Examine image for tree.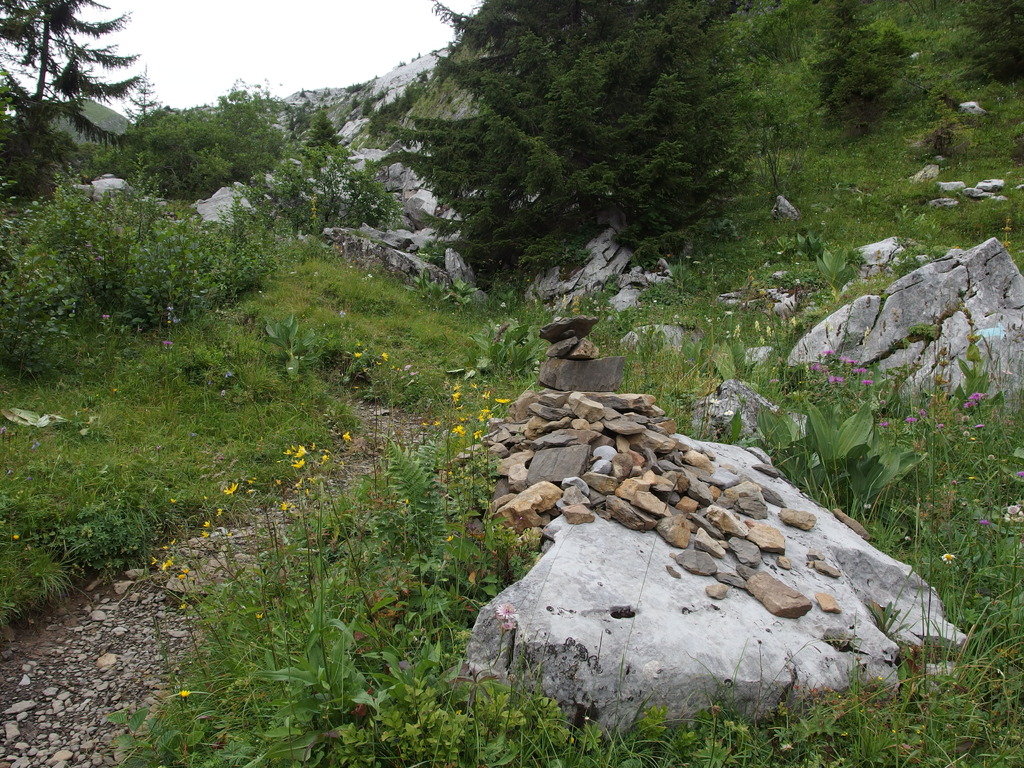
Examination result: locate(168, 74, 382, 246).
